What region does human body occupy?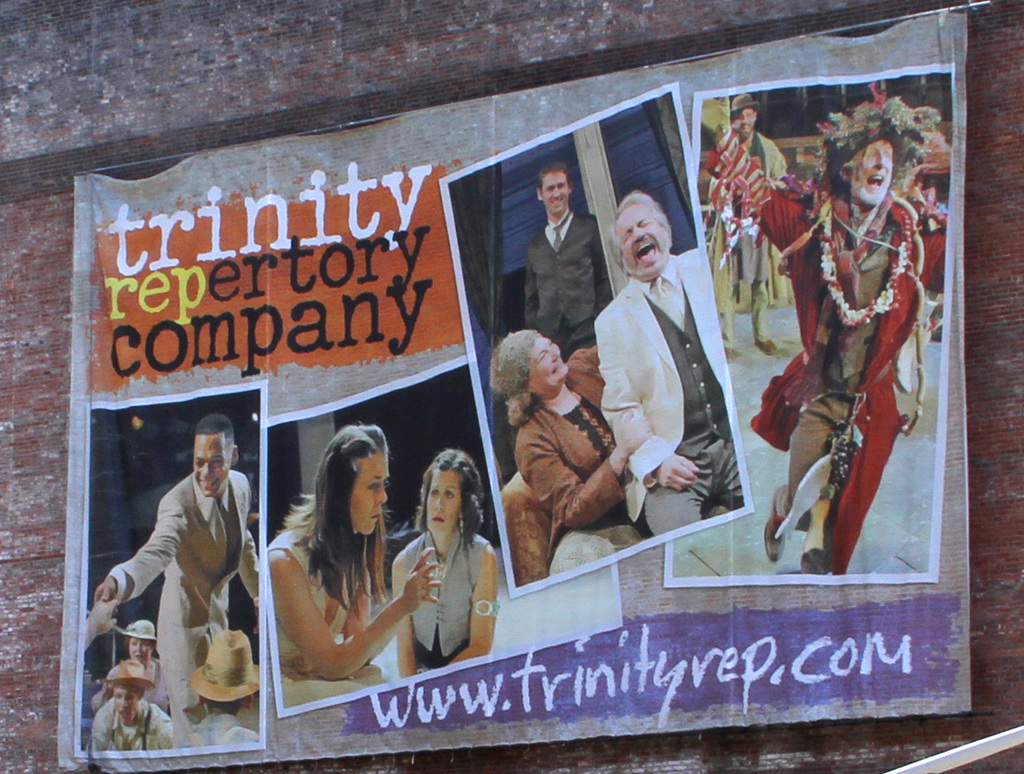
512:378:647:572.
